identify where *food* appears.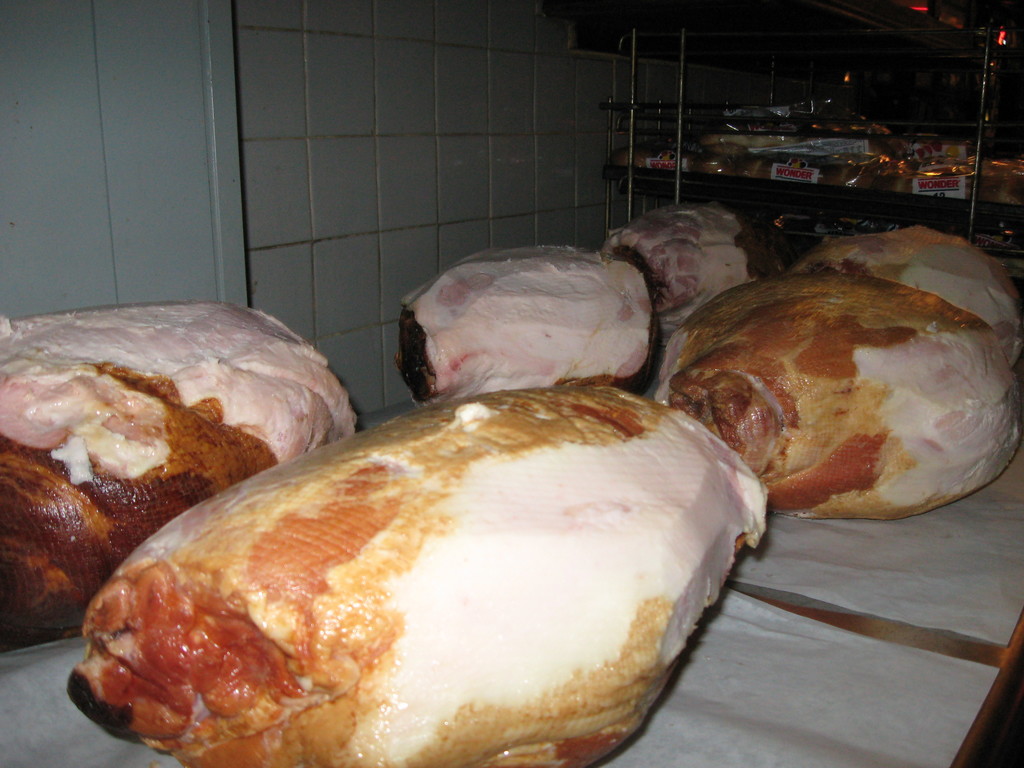
Appears at BBox(645, 262, 1023, 520).
